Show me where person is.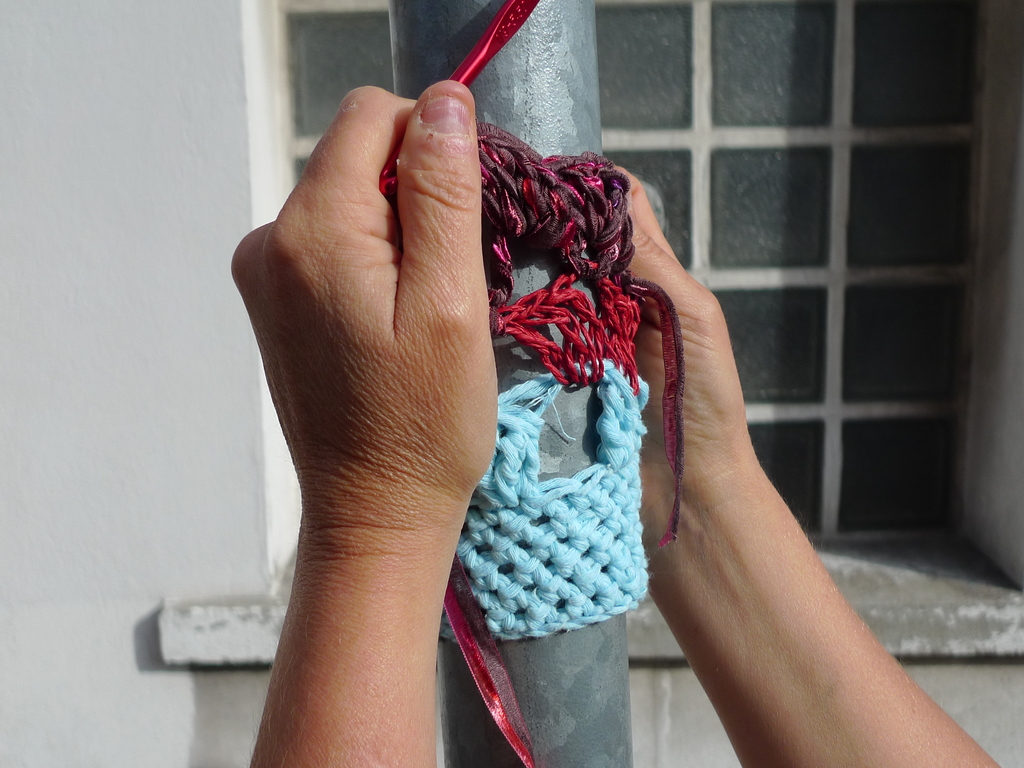
person is at Rect(228, 81, 999, 767).
